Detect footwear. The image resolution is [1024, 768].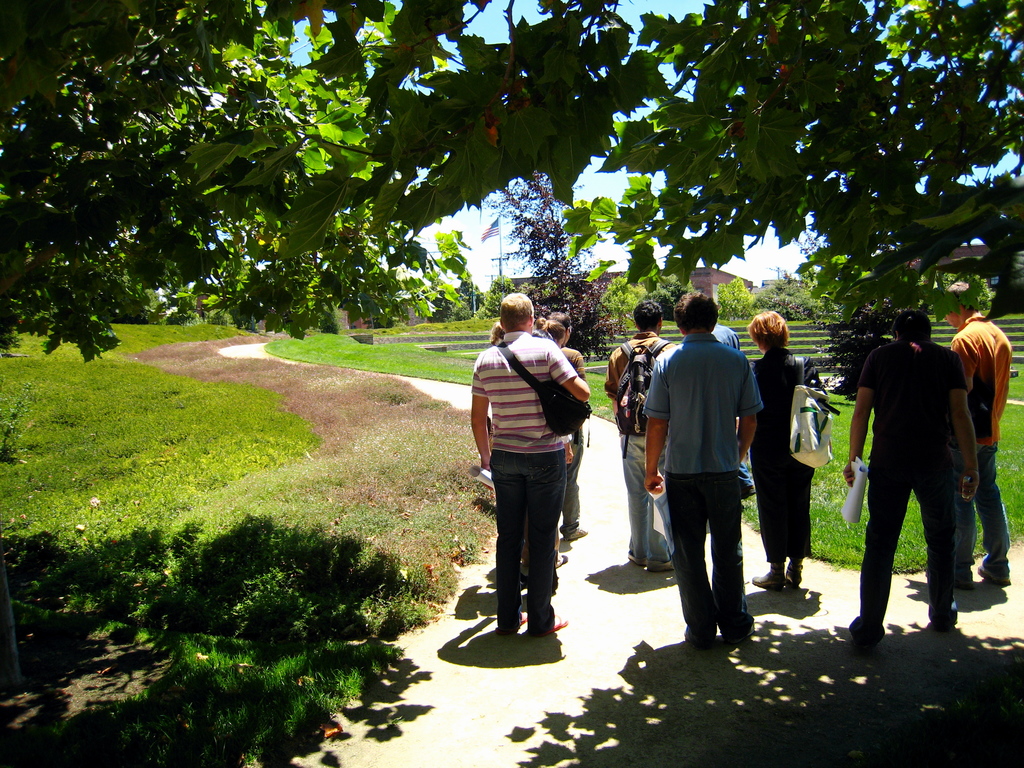
box(929, 612, 948, 639).
